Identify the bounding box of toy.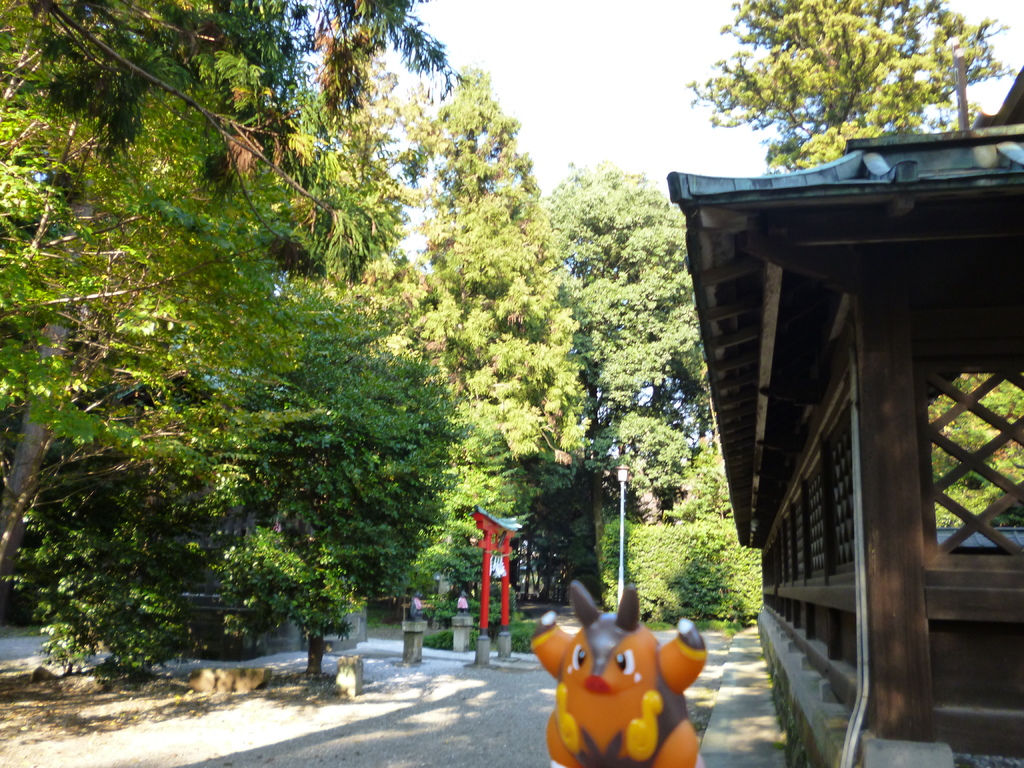
box(522, 610, 702, 767).
